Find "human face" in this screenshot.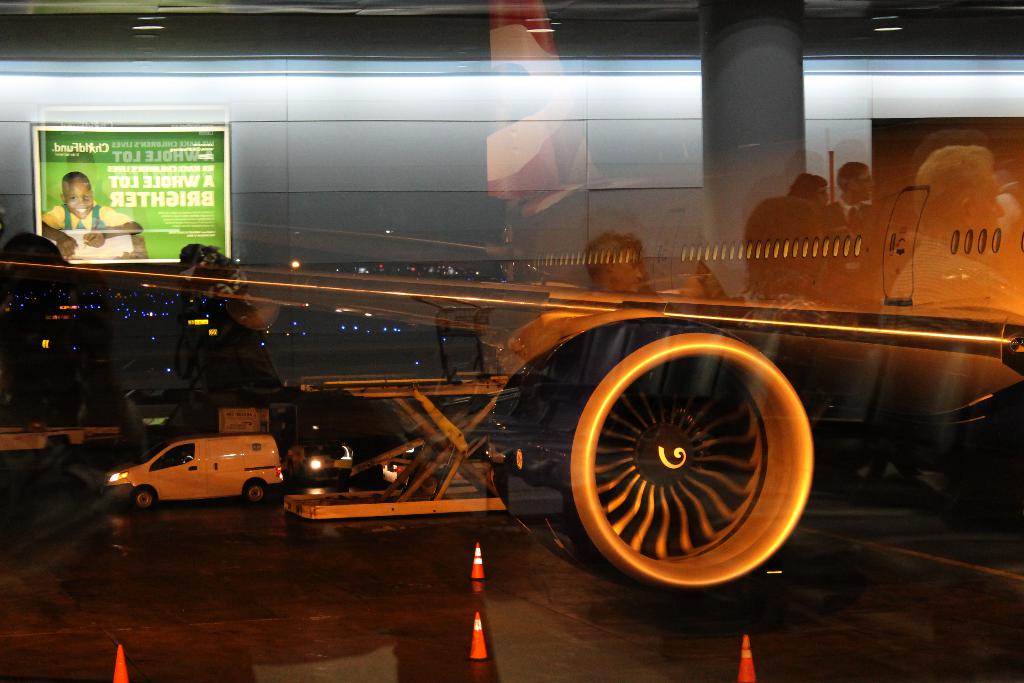
The bounding box for "human face" is <bbox>66, 181, 93, 215</bbox>.
